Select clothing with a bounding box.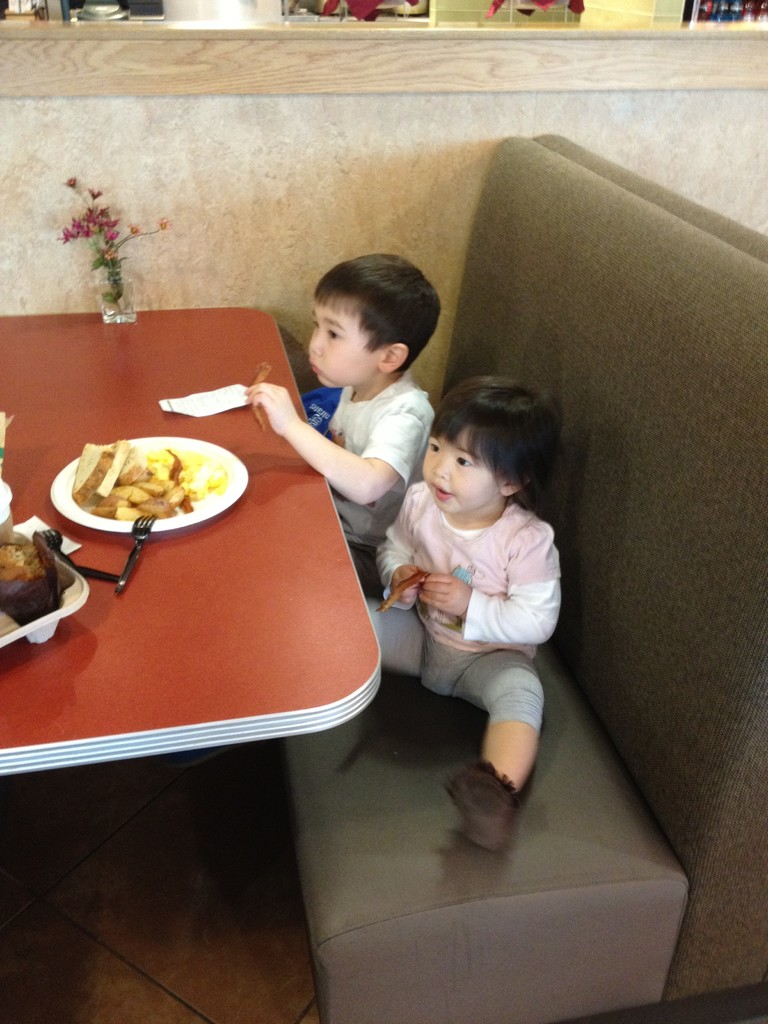
<bbox>308, 367, 454, 602</bbox>.
